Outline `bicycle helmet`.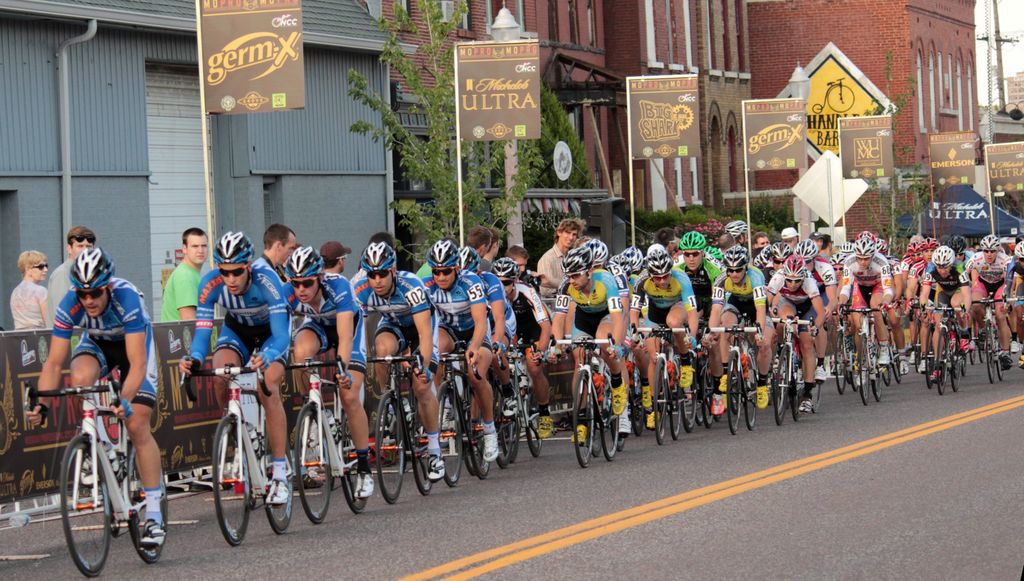
Outline: Rect(794, 237, 815, 263).
